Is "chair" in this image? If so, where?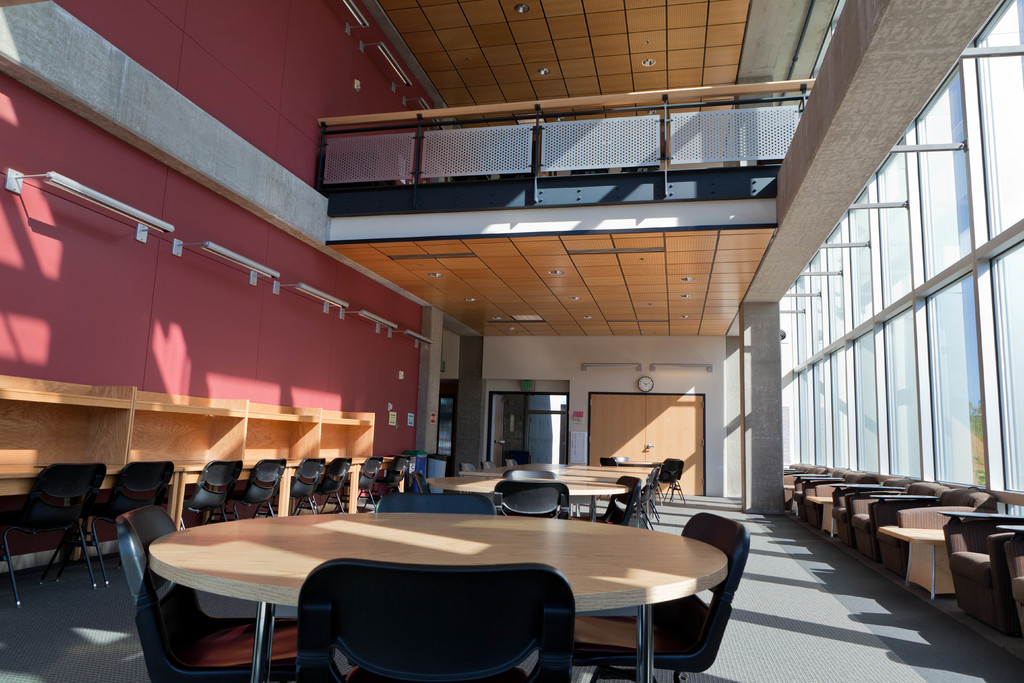
Yes, at left=239, top=460, right=291, bottom=516.
